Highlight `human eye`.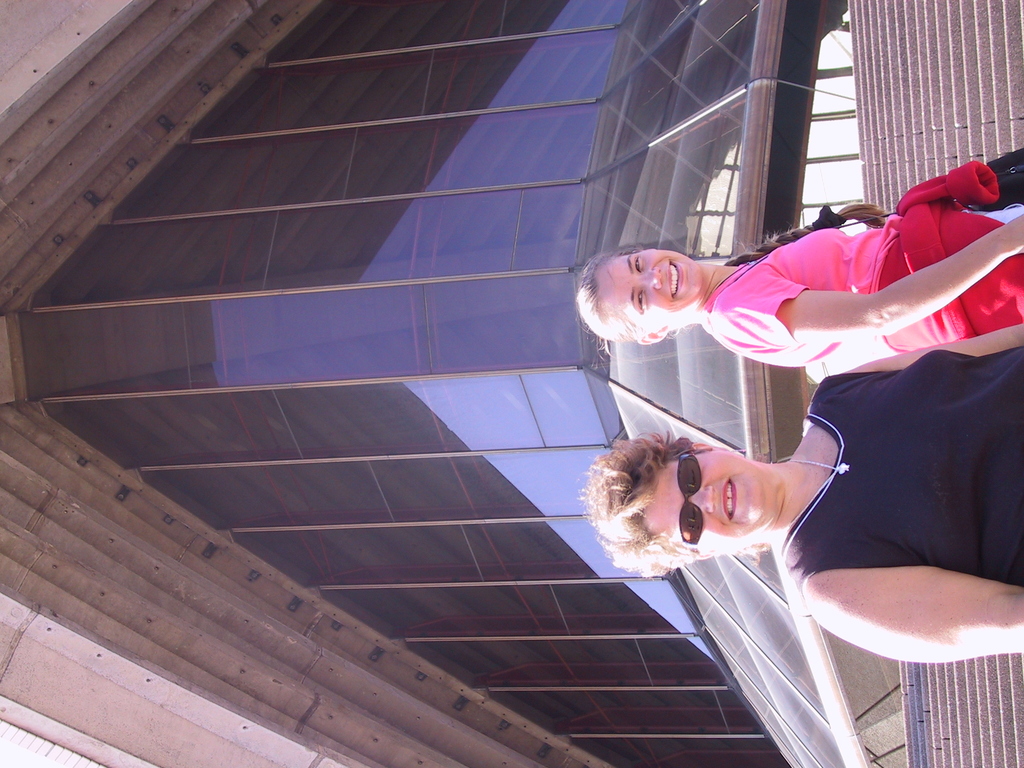
Highlighted region: 636:289:650:311.
